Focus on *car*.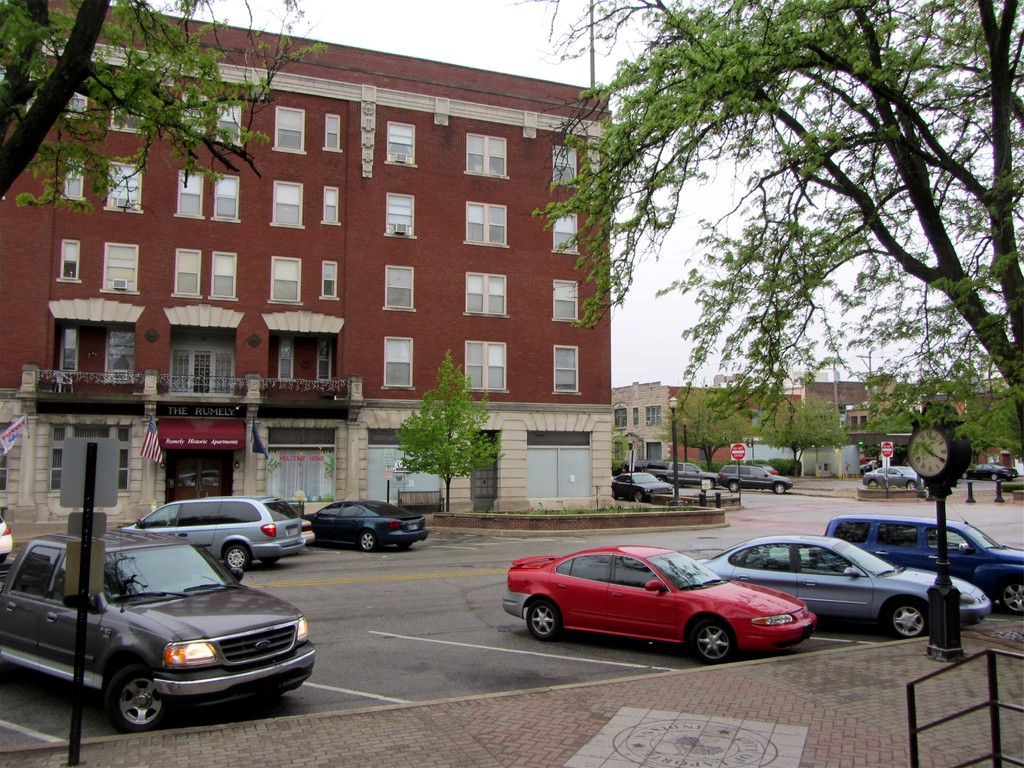
Focused at crop(718, 467, 794, 495).
